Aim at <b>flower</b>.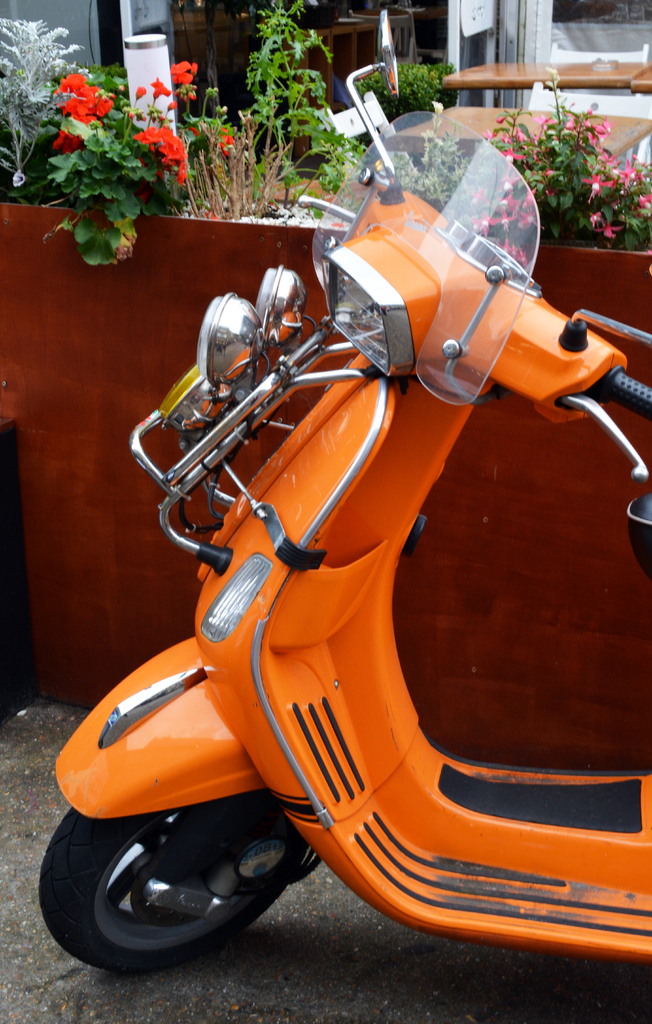
Aimed at box=[196, 126, 243, 158].
